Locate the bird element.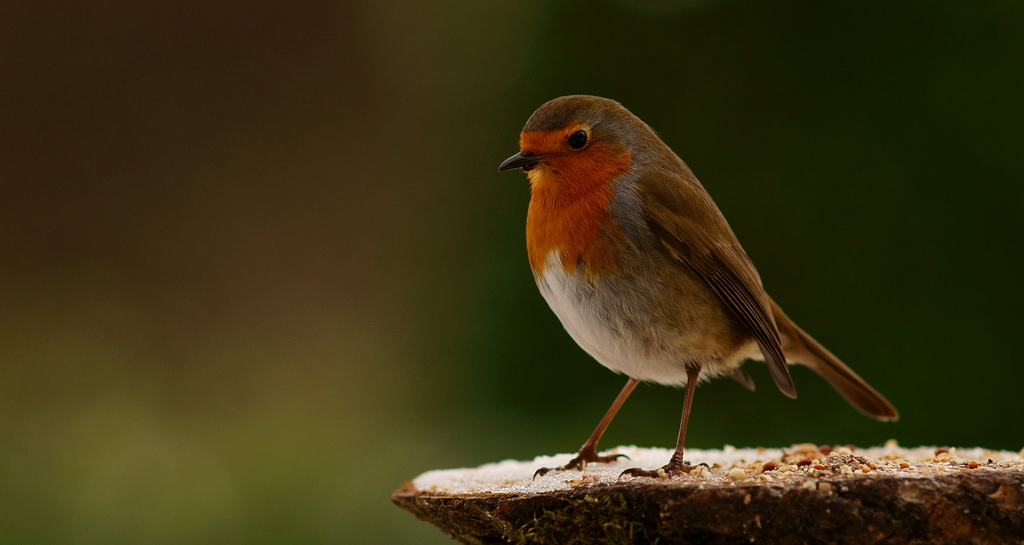
Element bbox: rect(509, 86, 908, 484).
